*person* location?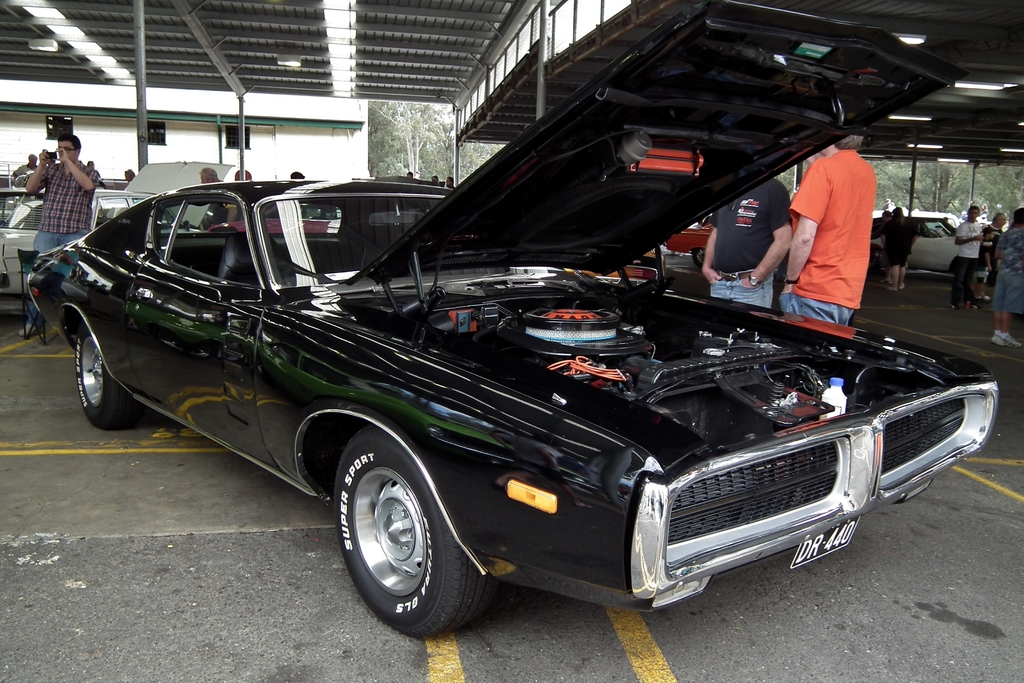
<region>779, 134, 876, 327</region>
